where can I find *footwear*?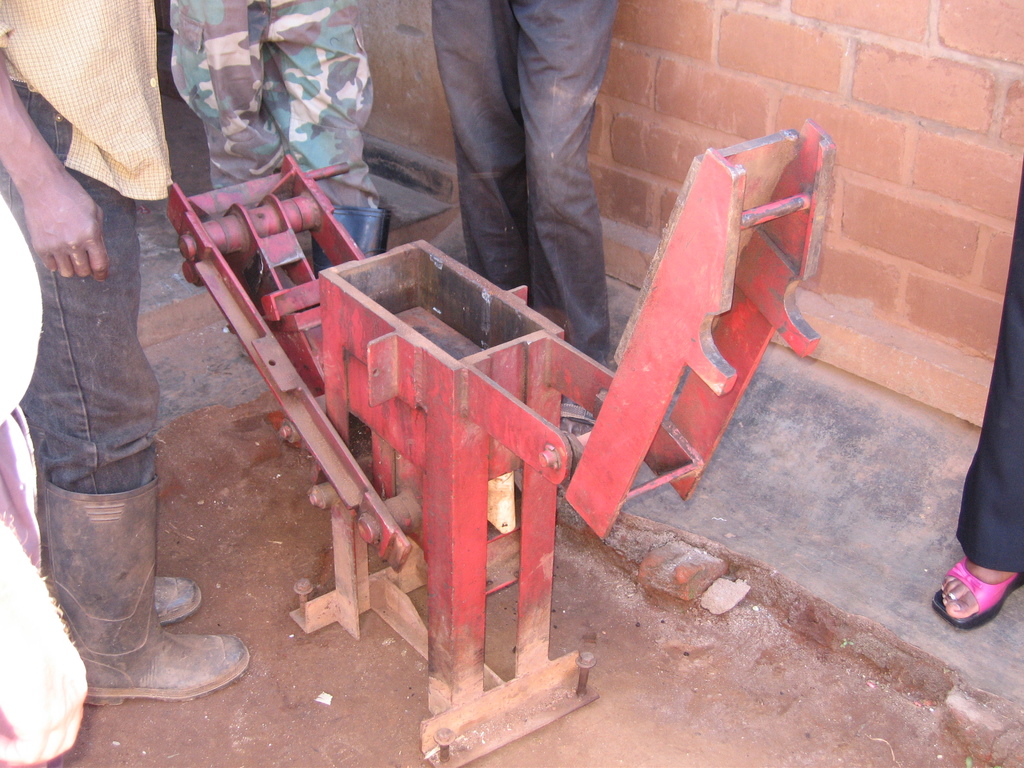
You can find it at crop(278, 193, 404, 438).
